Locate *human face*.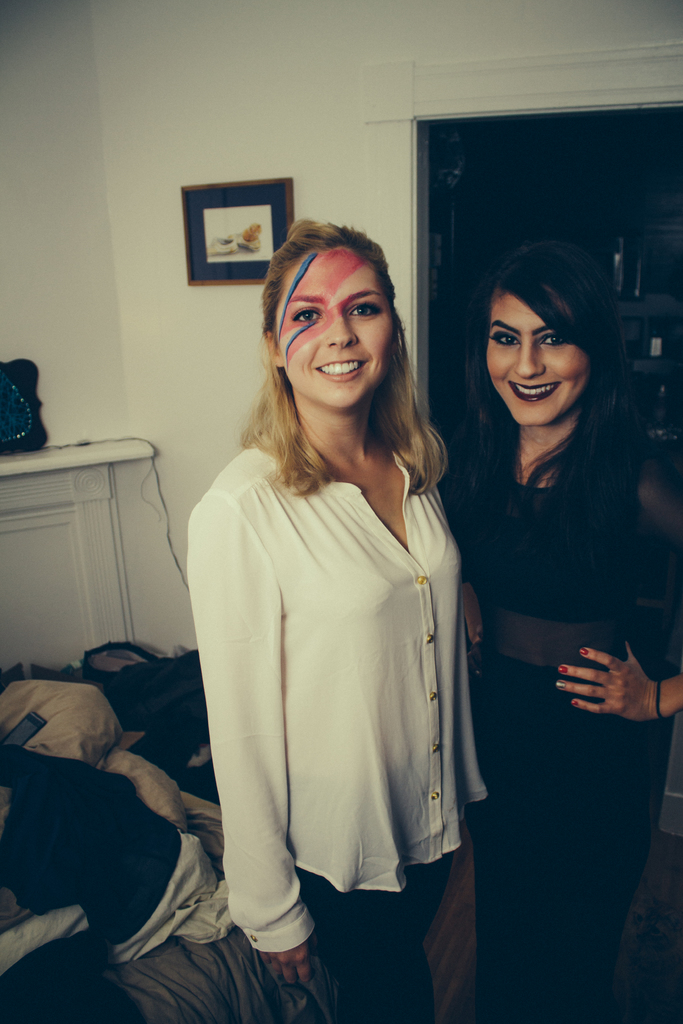
Bounding box: 270/248/389/405.
